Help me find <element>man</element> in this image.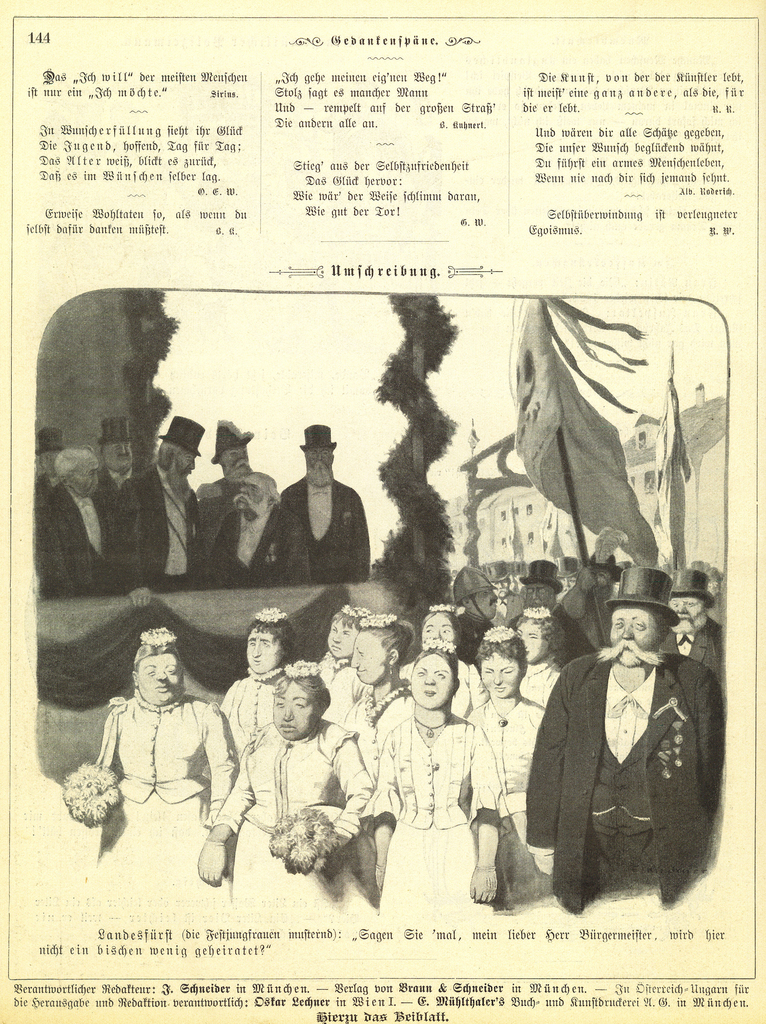
Found it: 658 568 722 691.
